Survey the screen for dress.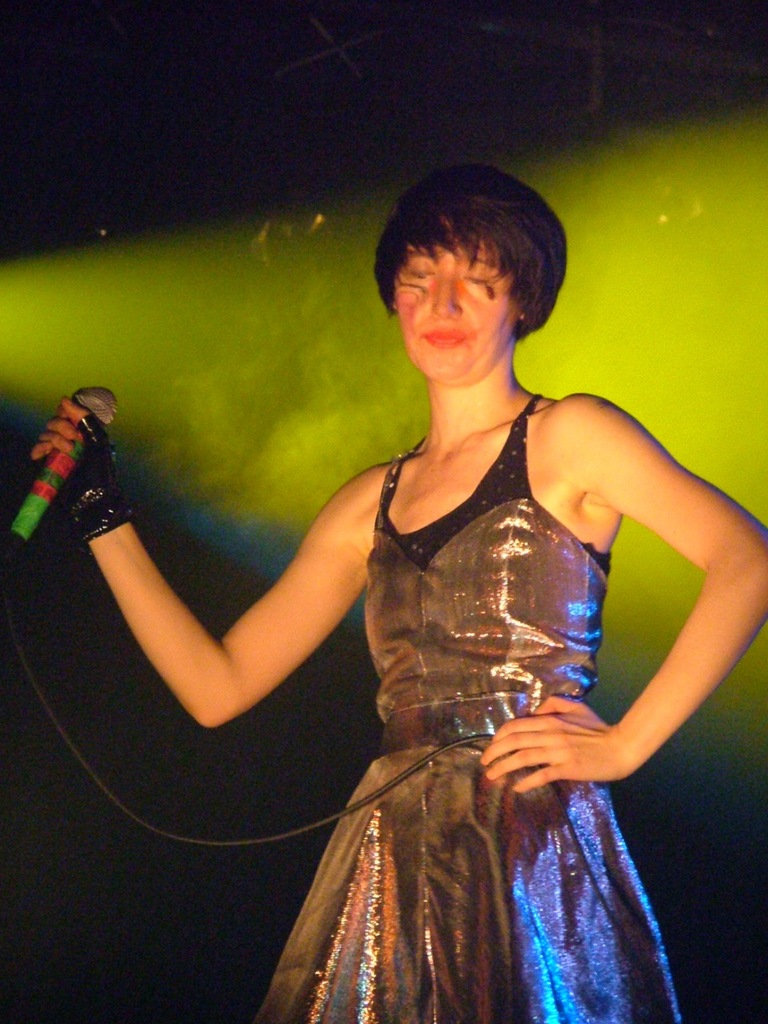
Survey found: x1=251, y1=388, x2=678, y2=1023.
